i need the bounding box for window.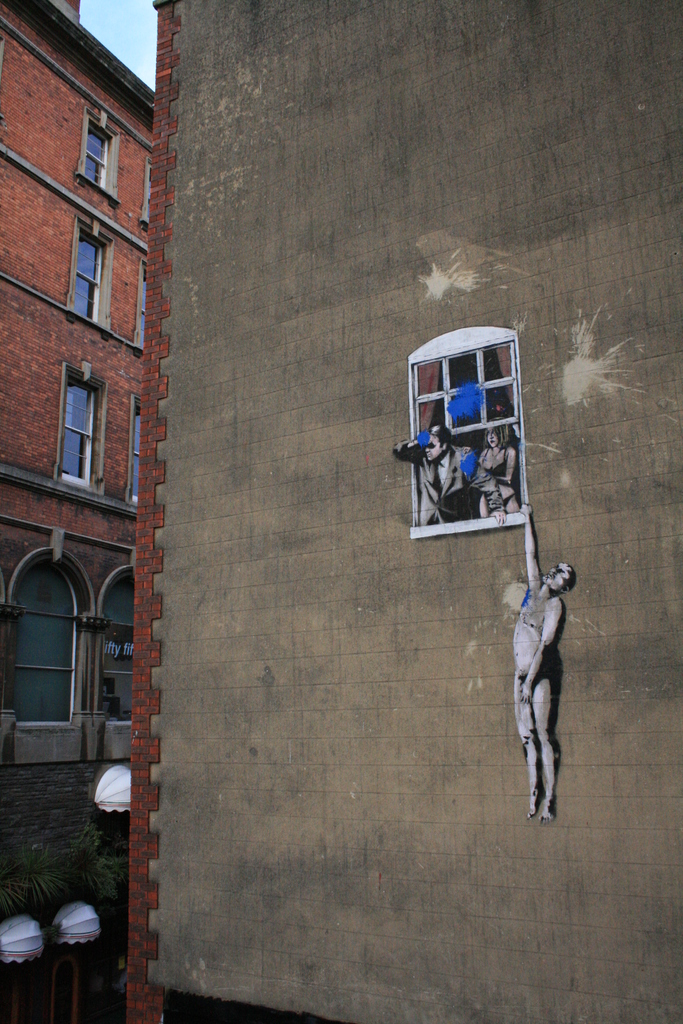
Here it is: 68:218:117:324.
